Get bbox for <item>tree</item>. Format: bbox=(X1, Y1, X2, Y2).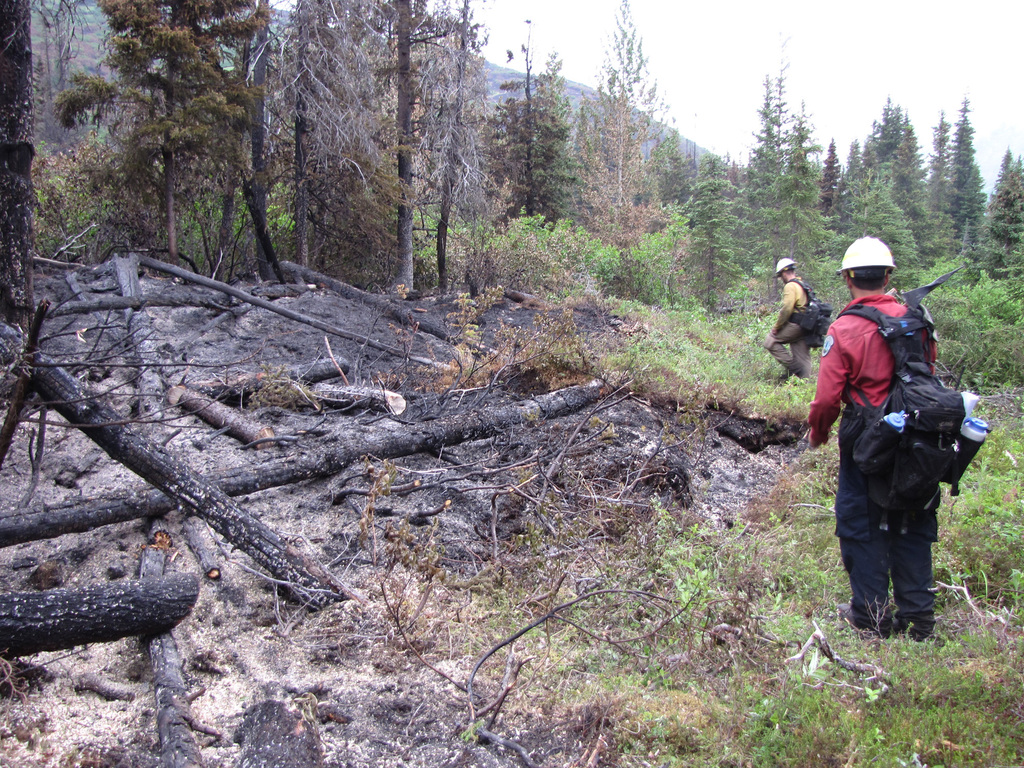
bbox=(954, 92, 967, 240).
